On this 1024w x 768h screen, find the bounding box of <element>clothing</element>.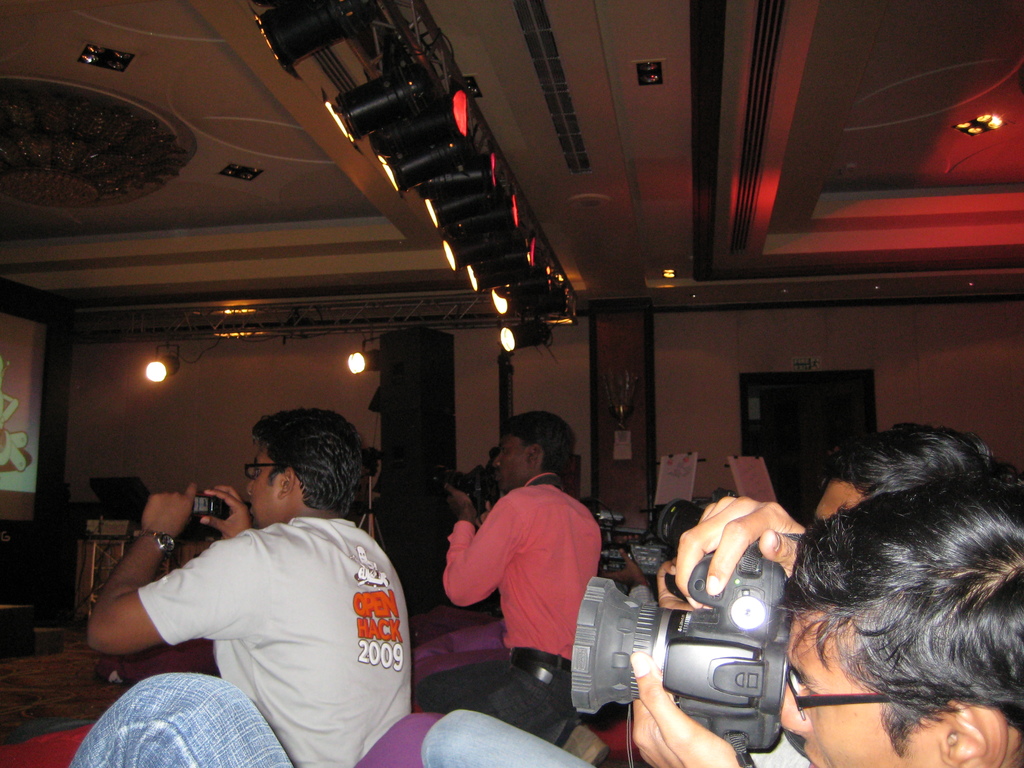
Bounding box: detection(434, 472, 595, 722).
